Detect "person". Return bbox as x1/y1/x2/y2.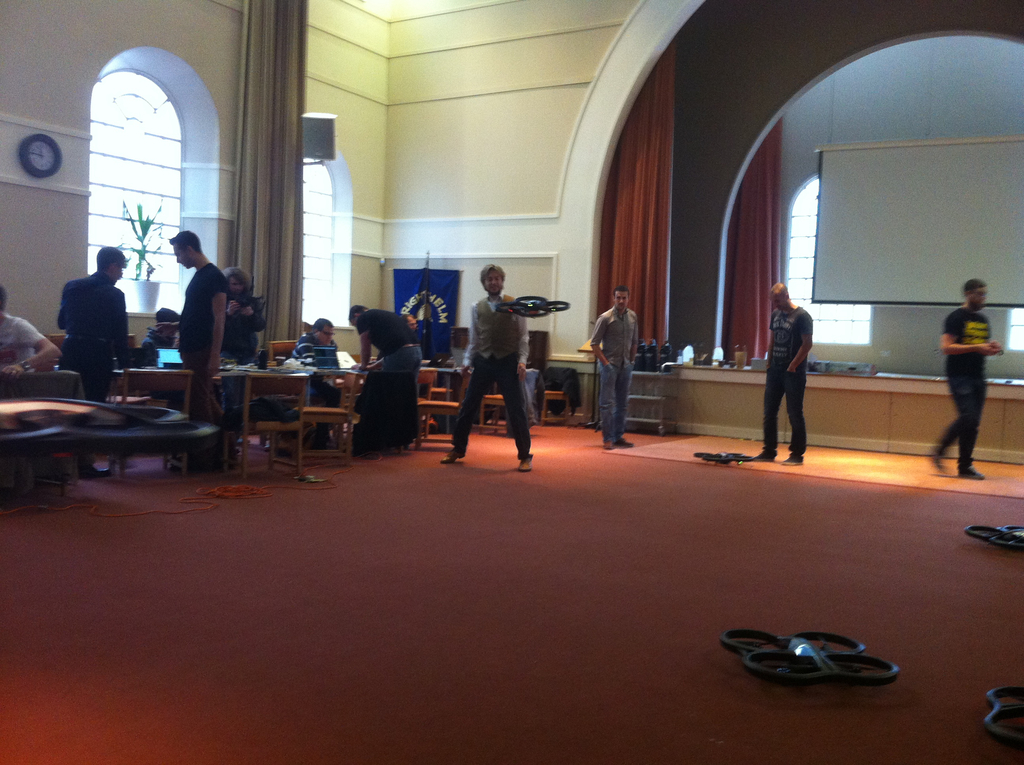
754/275/815/465.
